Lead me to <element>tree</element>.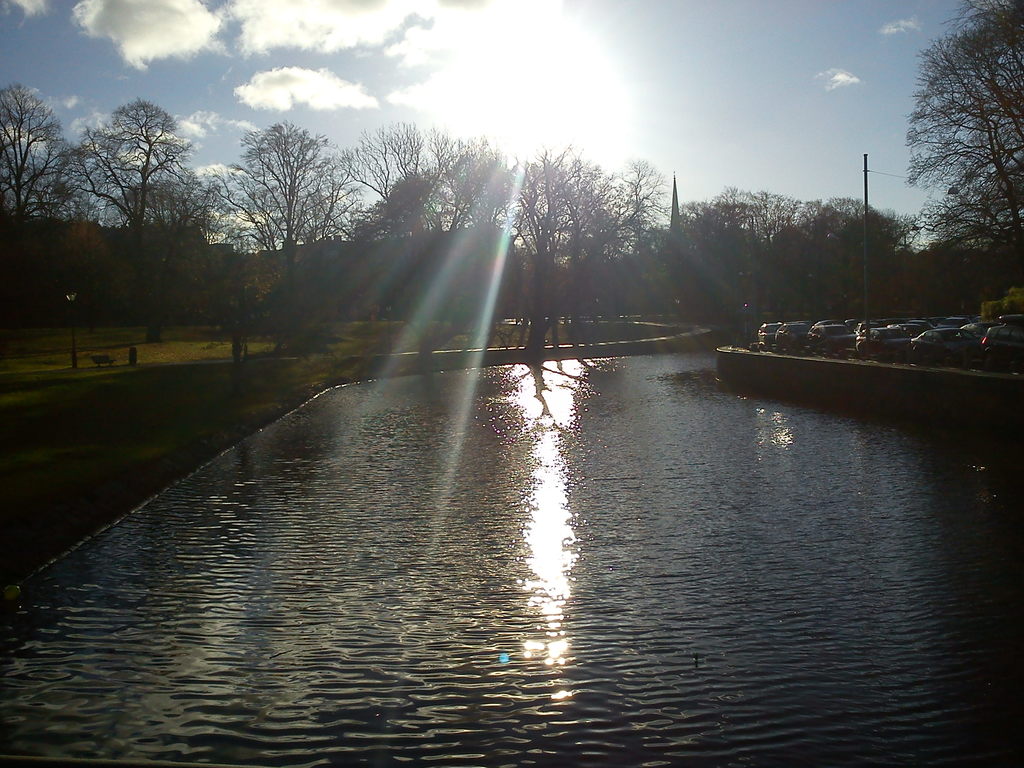
Lead to locate(518, 140, 664, 356).
